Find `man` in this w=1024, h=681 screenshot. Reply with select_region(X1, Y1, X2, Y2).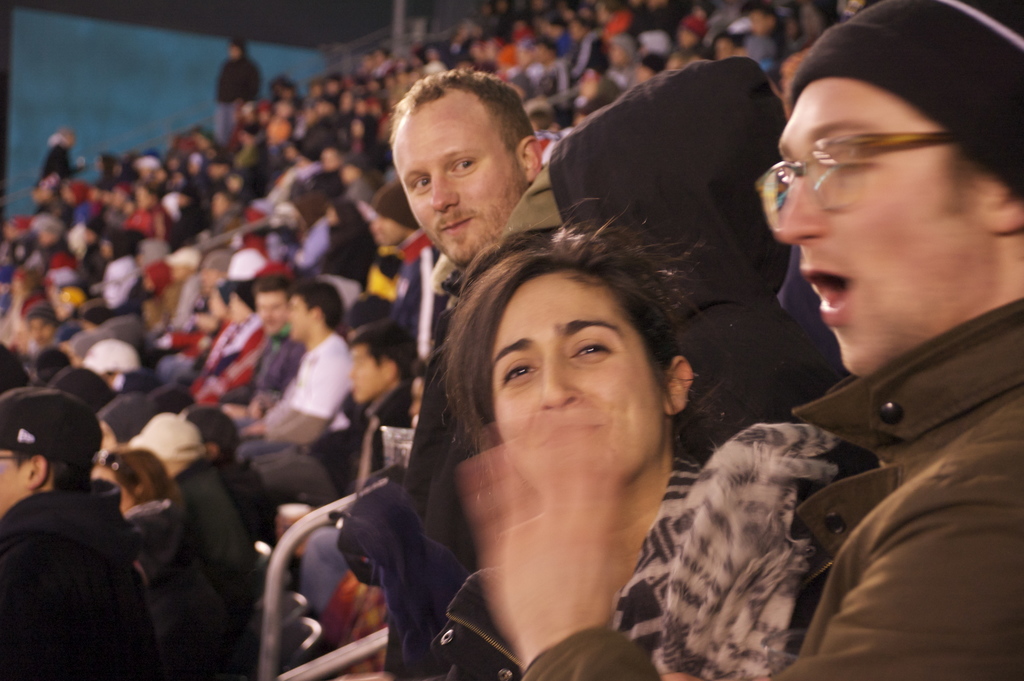
select_region(522, 0, 1023, 680).
